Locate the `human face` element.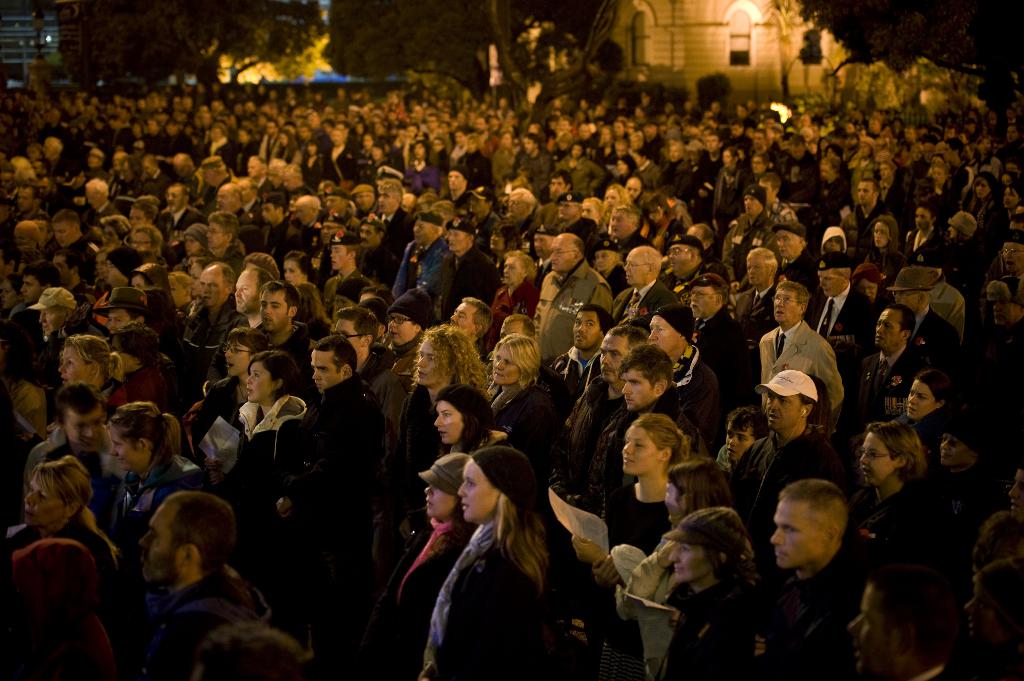
Element bbox: (x1=855, y1=273, x2=876, y2=297).
